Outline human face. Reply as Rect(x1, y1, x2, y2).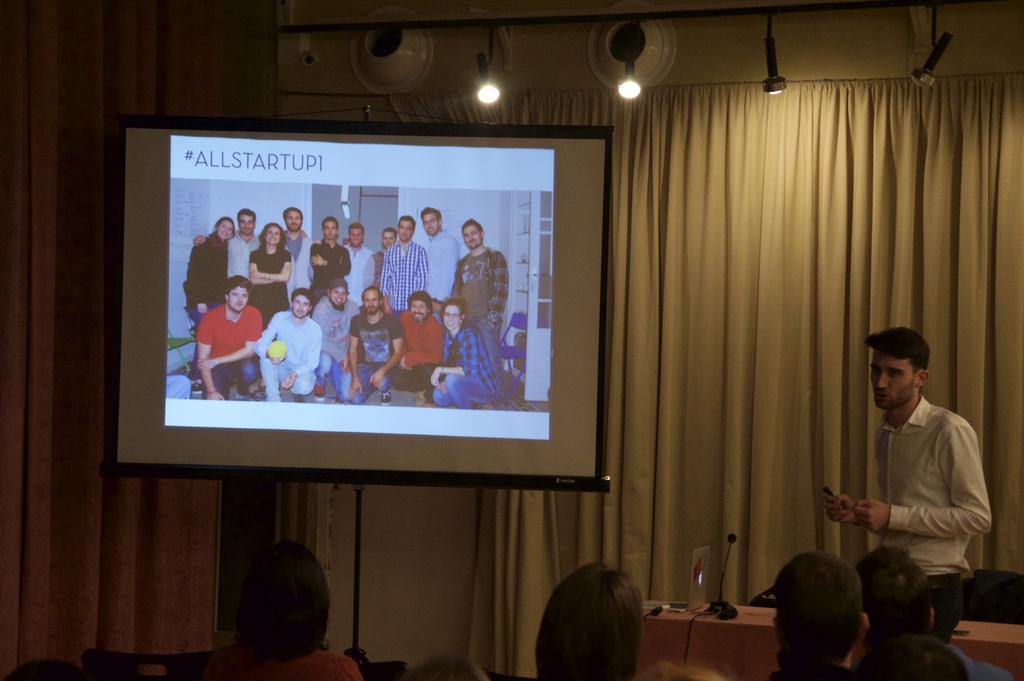
Rect(330, 283, 349, 313).
